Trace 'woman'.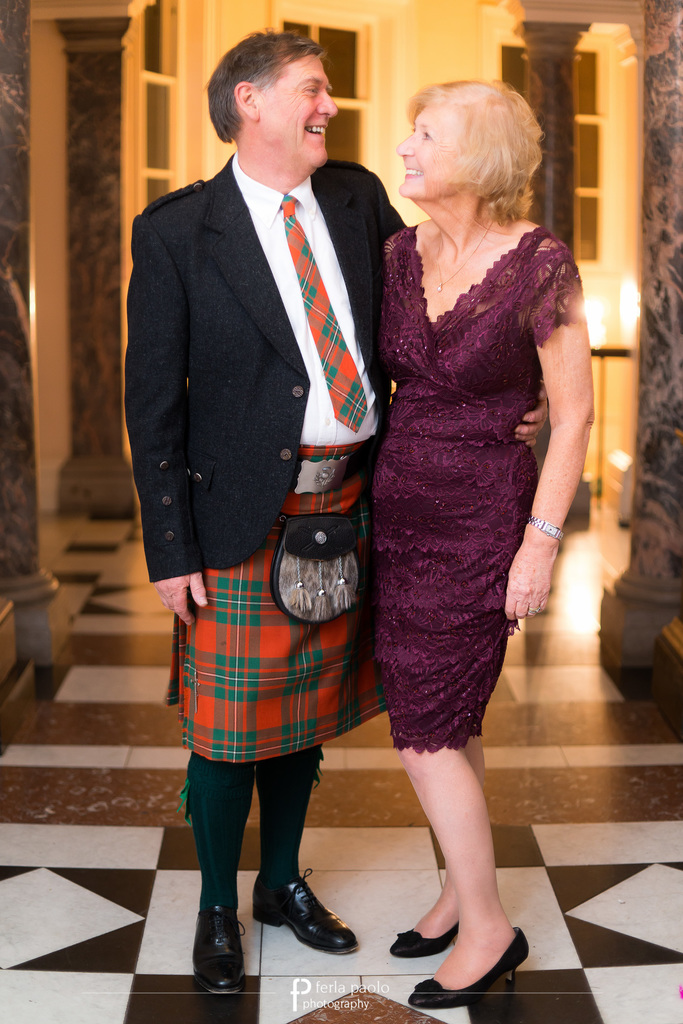
Traced to Rect(335, 61, 570, 870).
